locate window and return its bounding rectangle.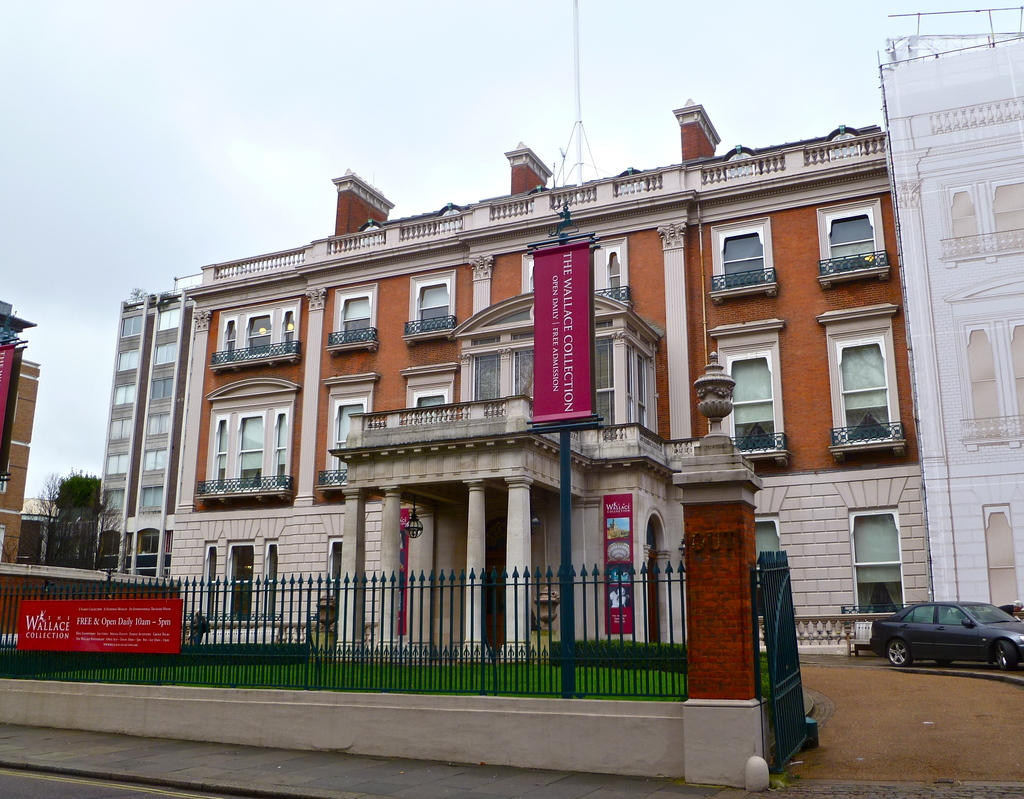
<bbox>344, 289, 374, 350</bbox>.
